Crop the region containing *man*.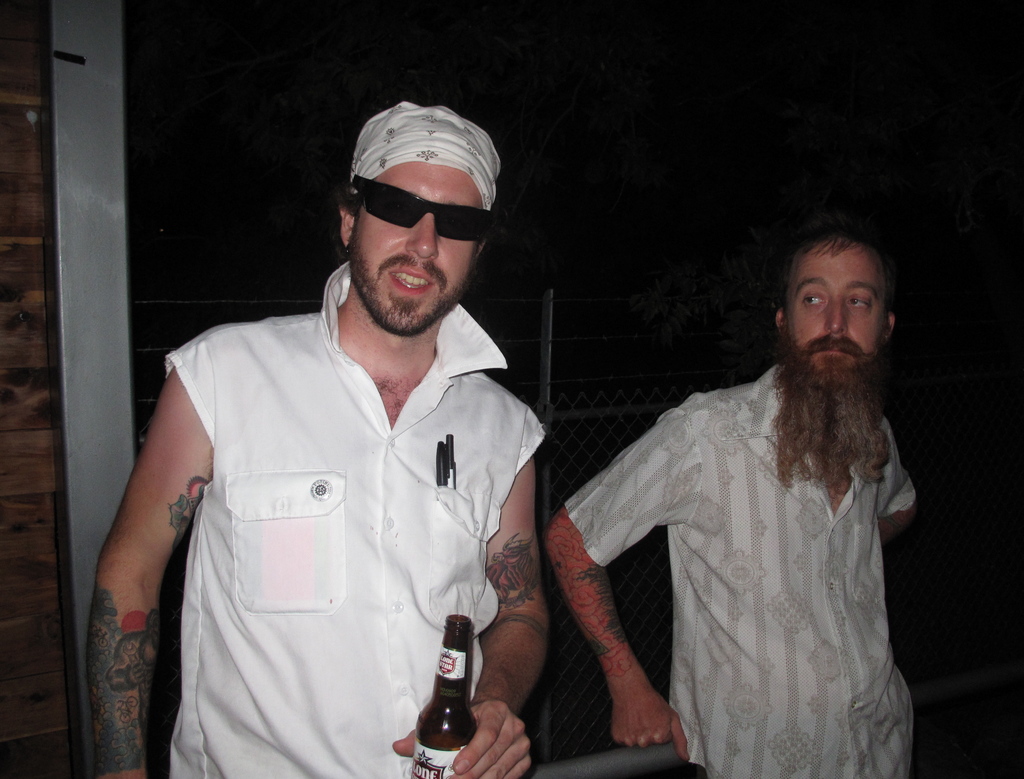
Crop region: box(543, 237, 920, 778).
